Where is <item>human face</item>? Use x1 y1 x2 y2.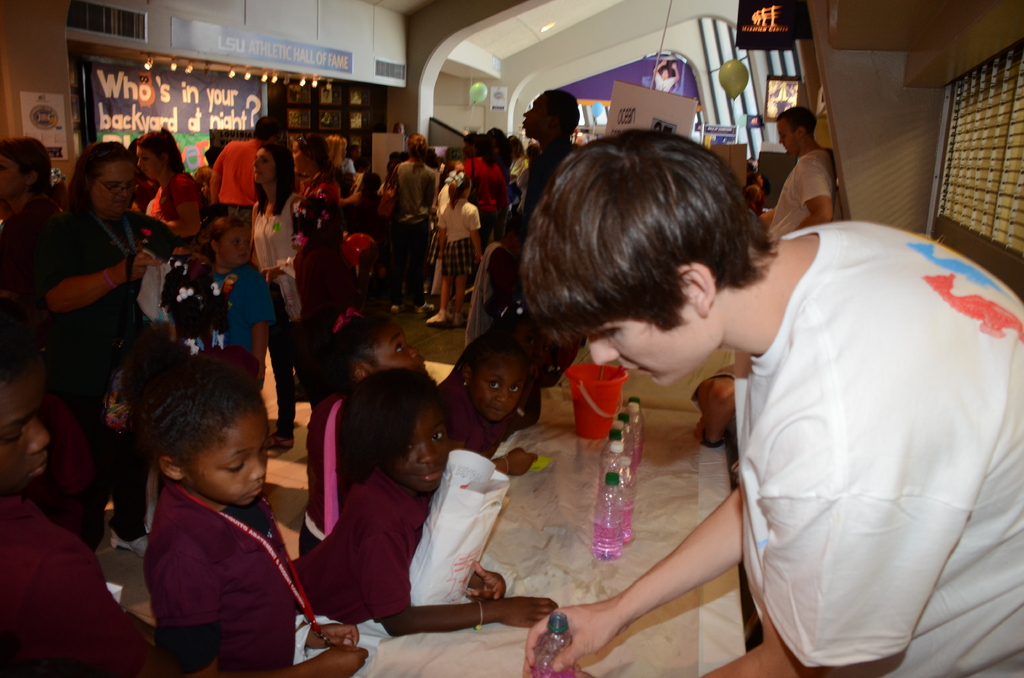
0 155 20 195.
